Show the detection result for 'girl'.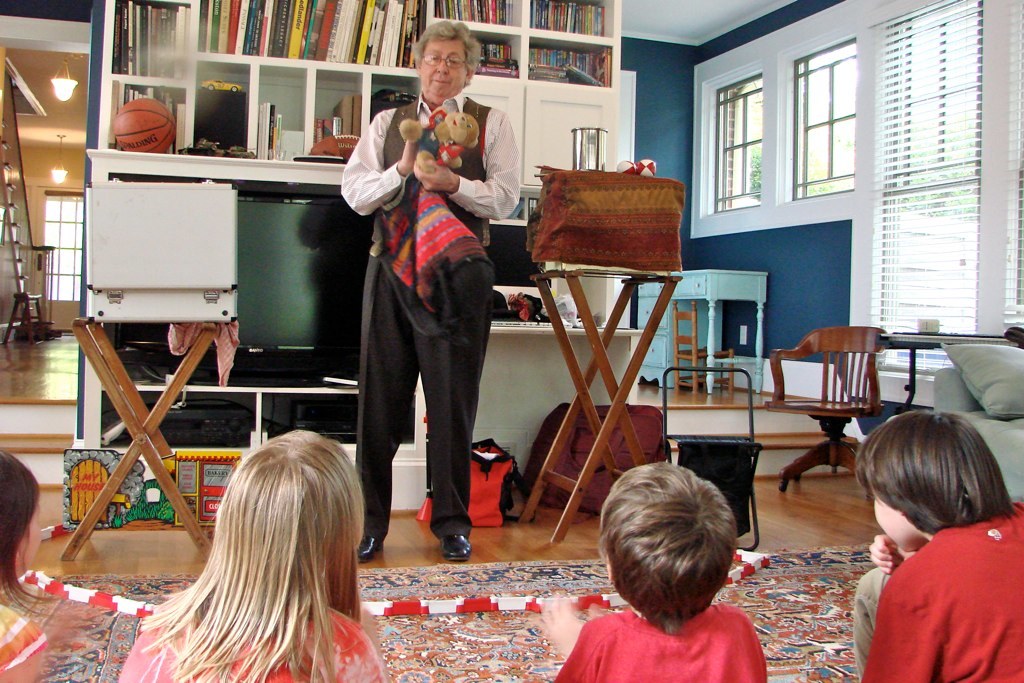
BBox(114, 427, 387, 680).
